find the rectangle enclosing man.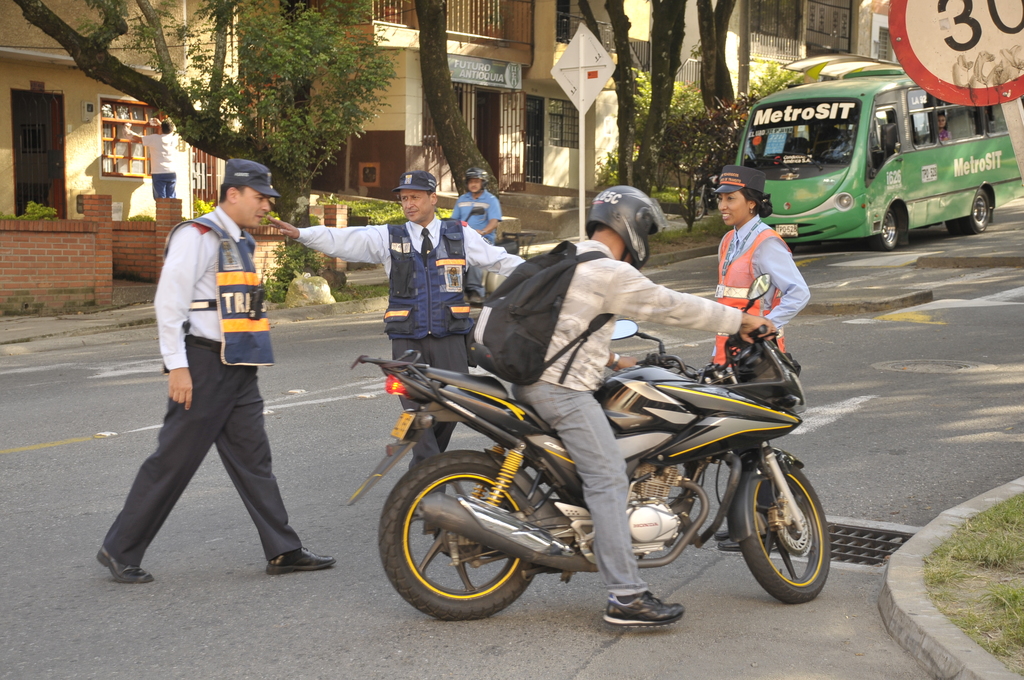
BBox(271, 170, 526, 496).
